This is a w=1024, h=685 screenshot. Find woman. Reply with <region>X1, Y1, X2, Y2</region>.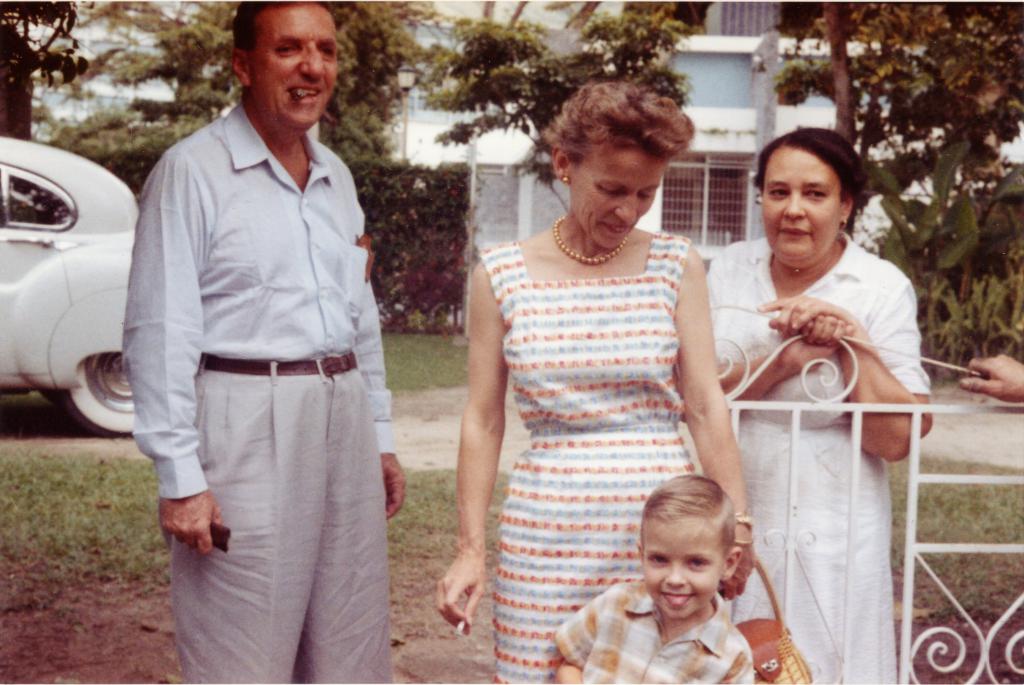
<region>694, 125, 926, 677</region>.
